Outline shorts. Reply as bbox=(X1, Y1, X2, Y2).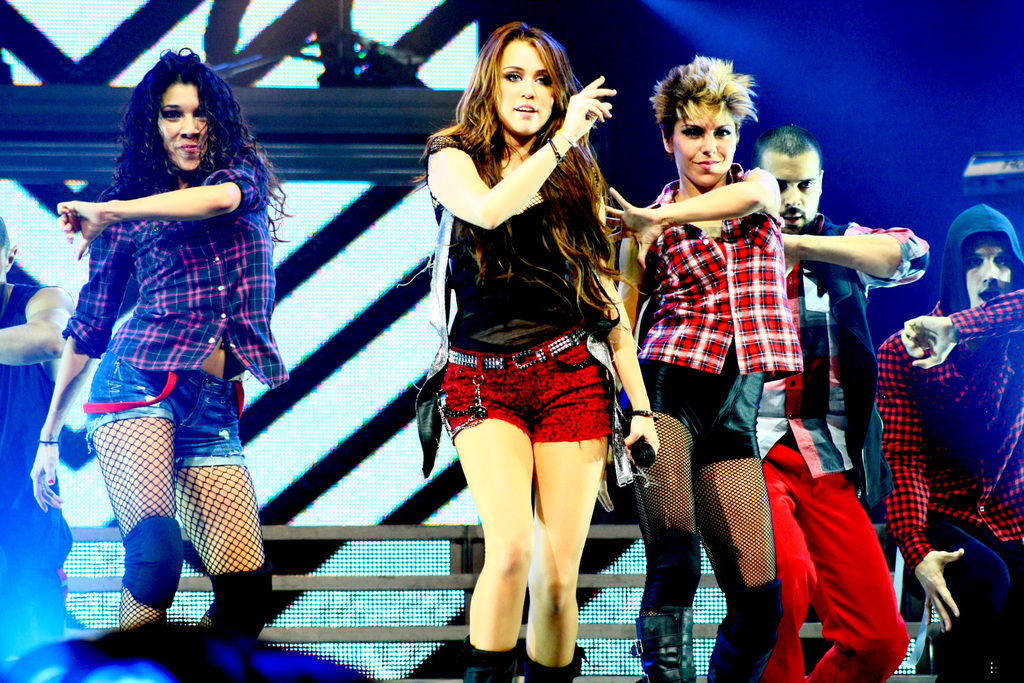
bbox=(619, 358, 761, 470).
